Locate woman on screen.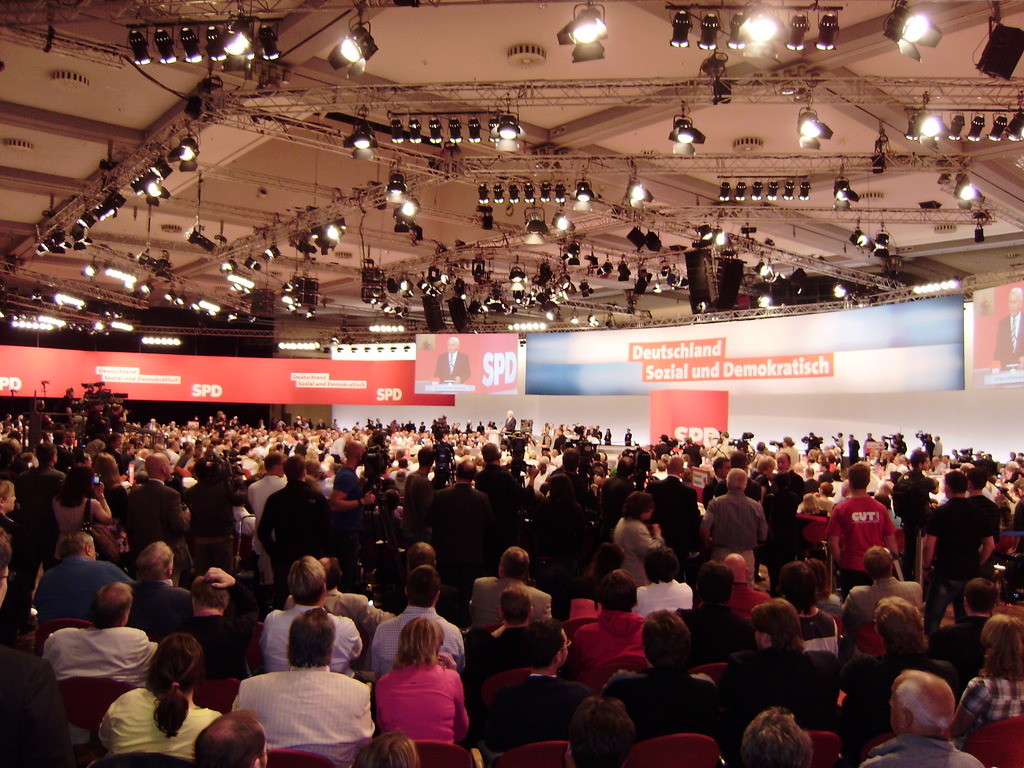
On screen at 803:559:845:617.
